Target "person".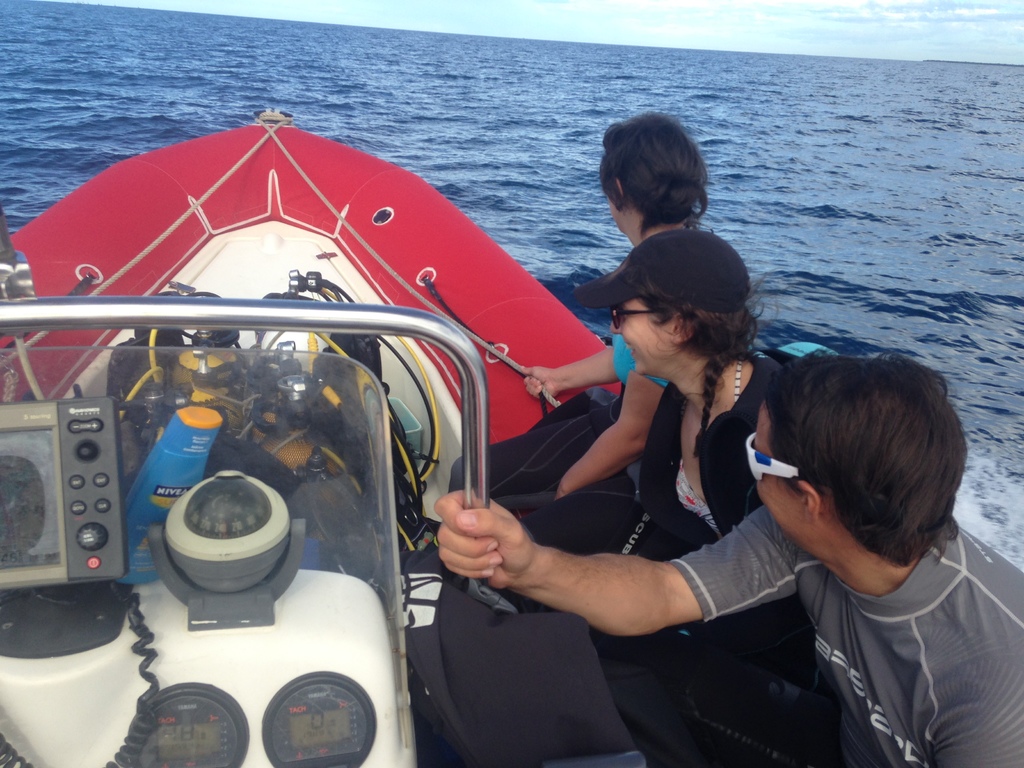
Target region: 530/111/712/504.
